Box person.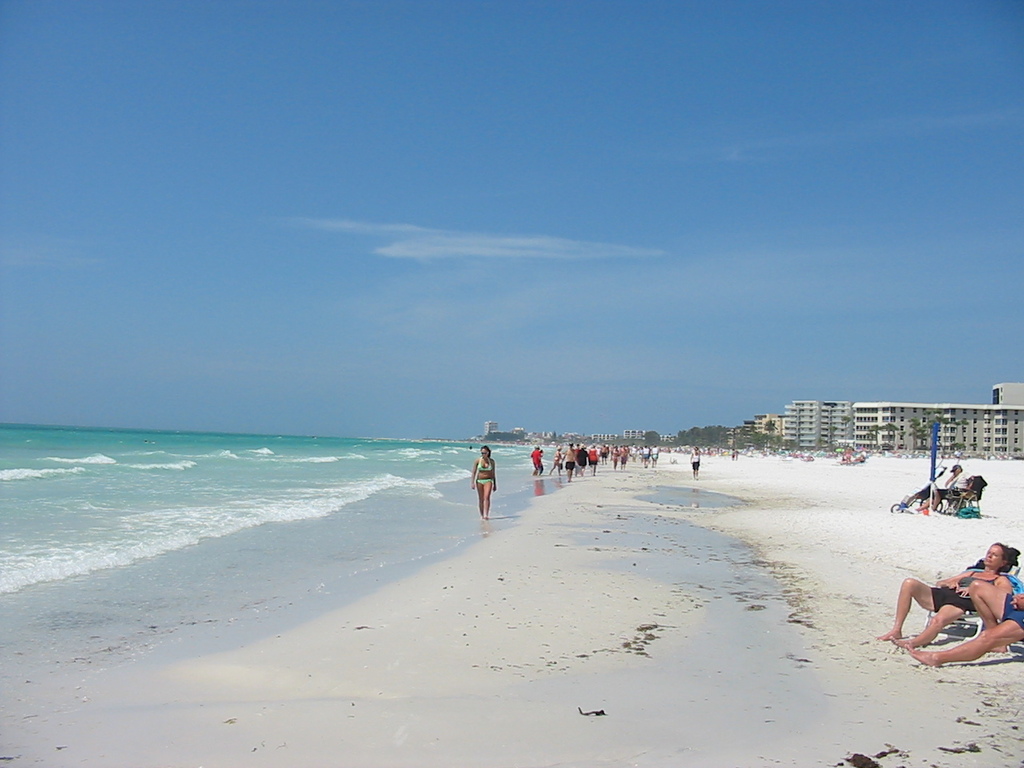
detection(934, 463, 967, 510).
